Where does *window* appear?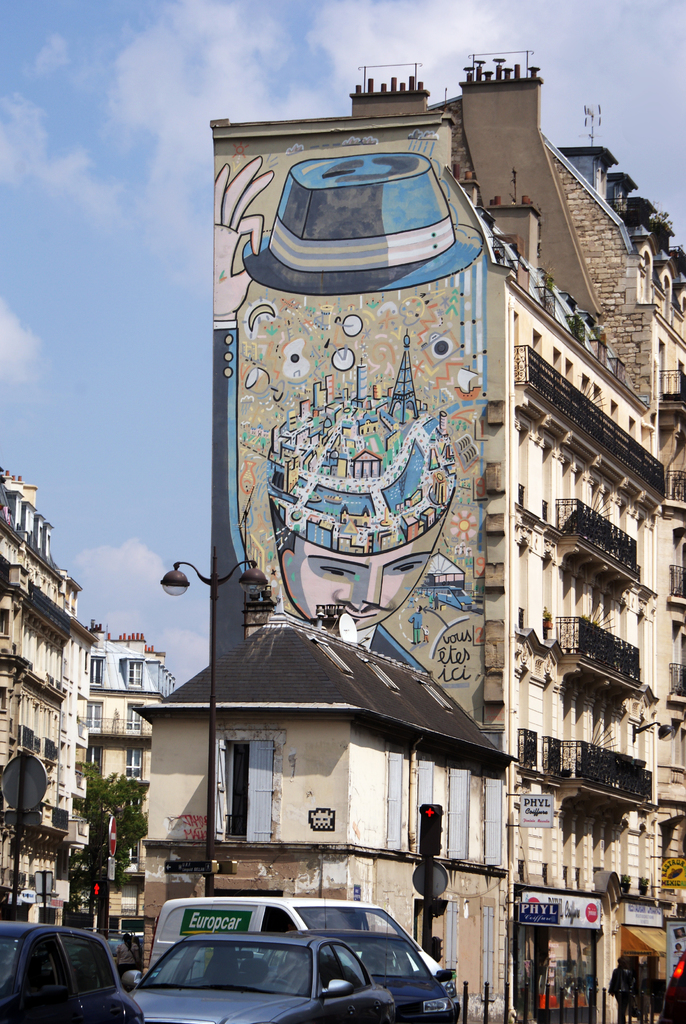
Appears at [0,687,8,712].
